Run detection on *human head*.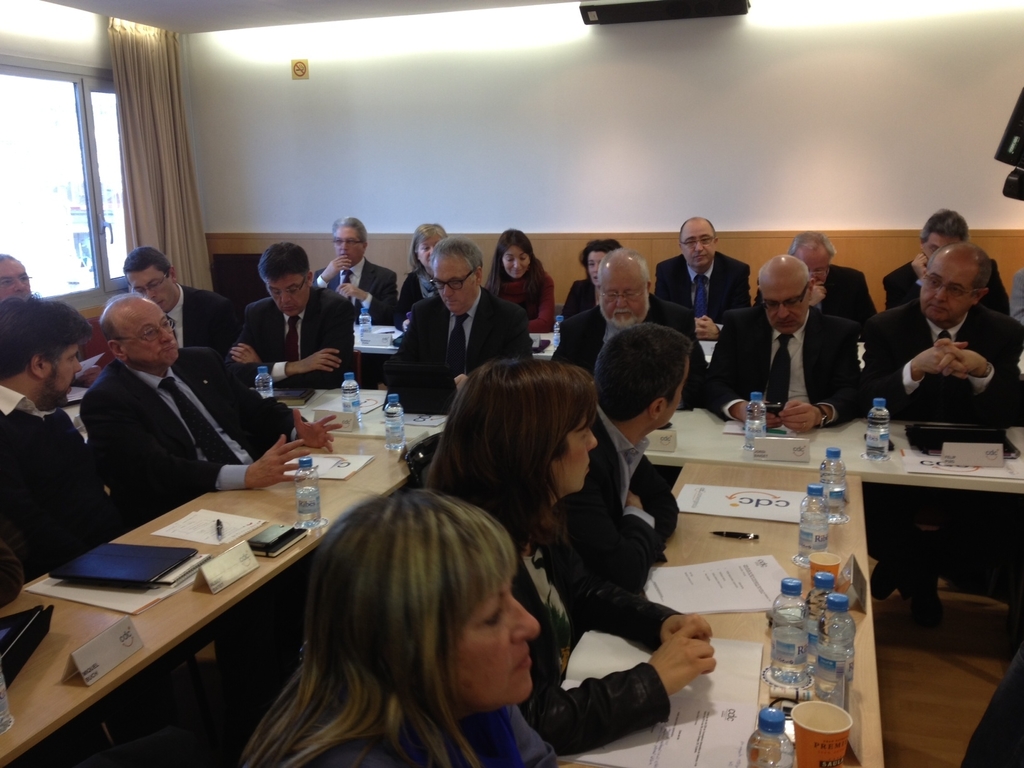
Result: select_region(104, 294, 178, 364).
